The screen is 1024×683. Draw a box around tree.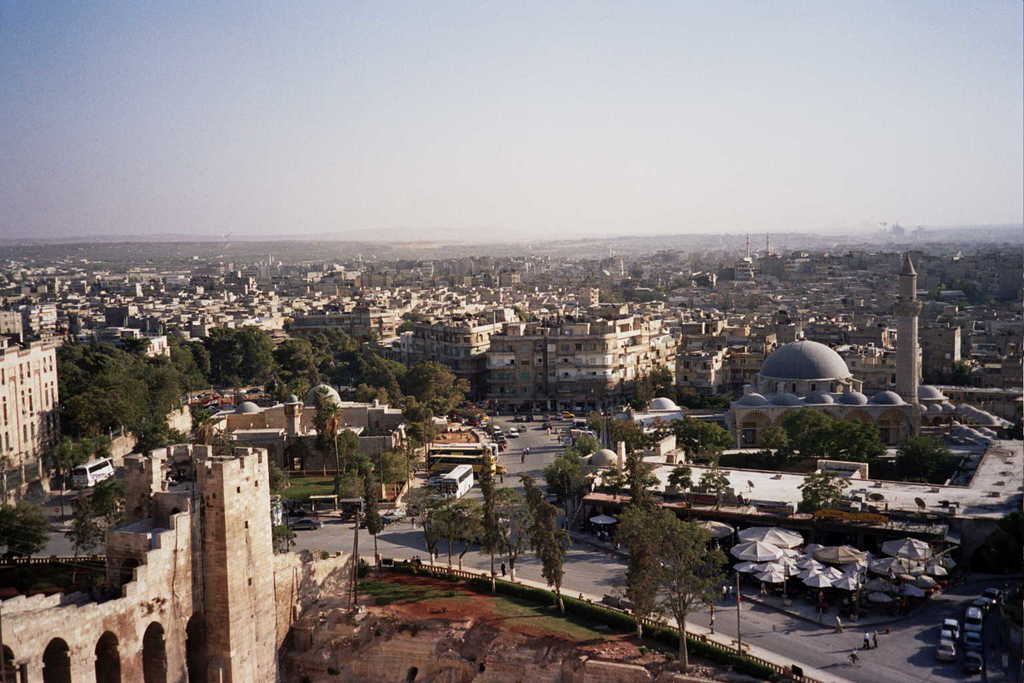
x1=920 y1=344 x2=979 y2=387.
